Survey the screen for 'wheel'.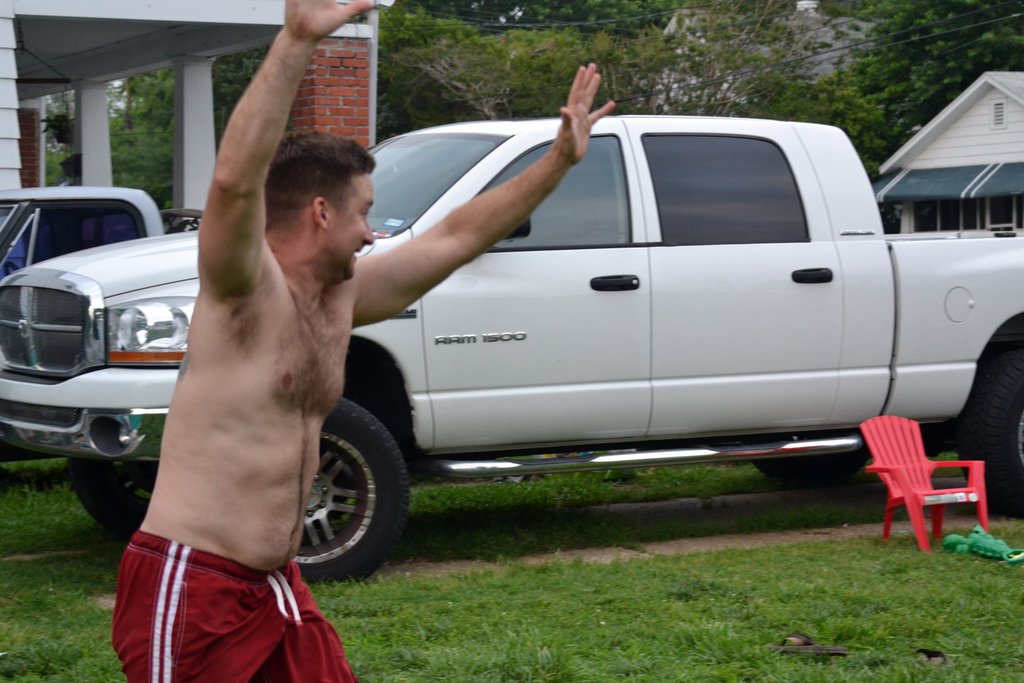
Survey found: l=279, t=405, r=396, b=575.
